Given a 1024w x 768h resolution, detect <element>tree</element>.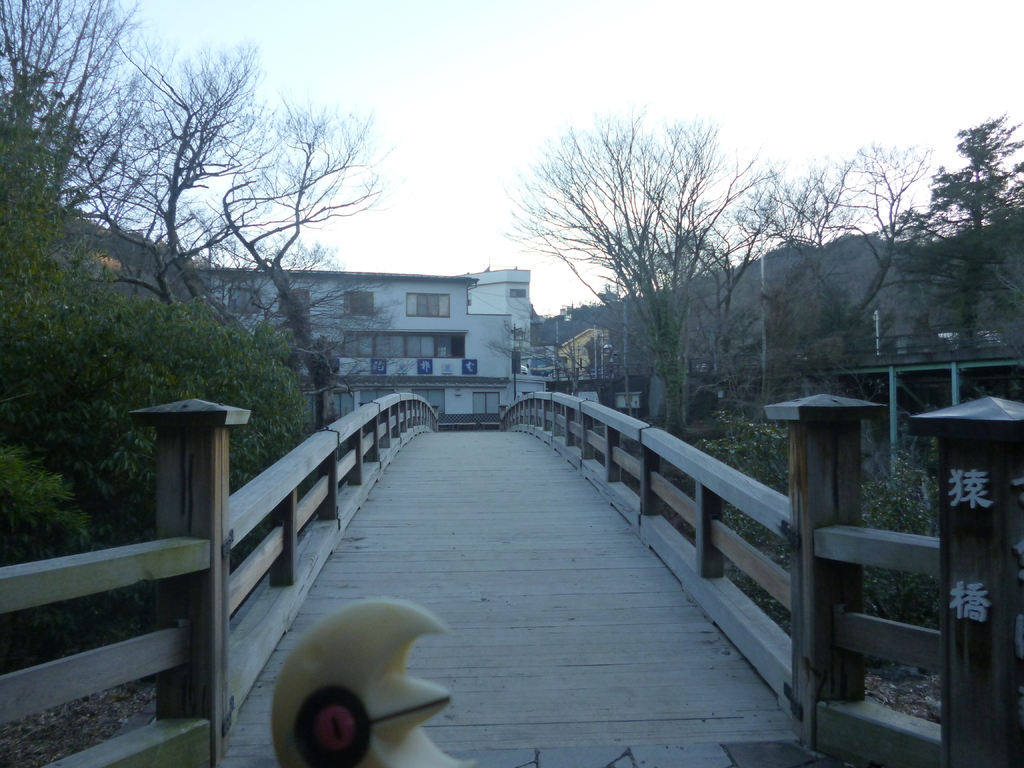
<region>893, 107, 1023, 342</region>.
